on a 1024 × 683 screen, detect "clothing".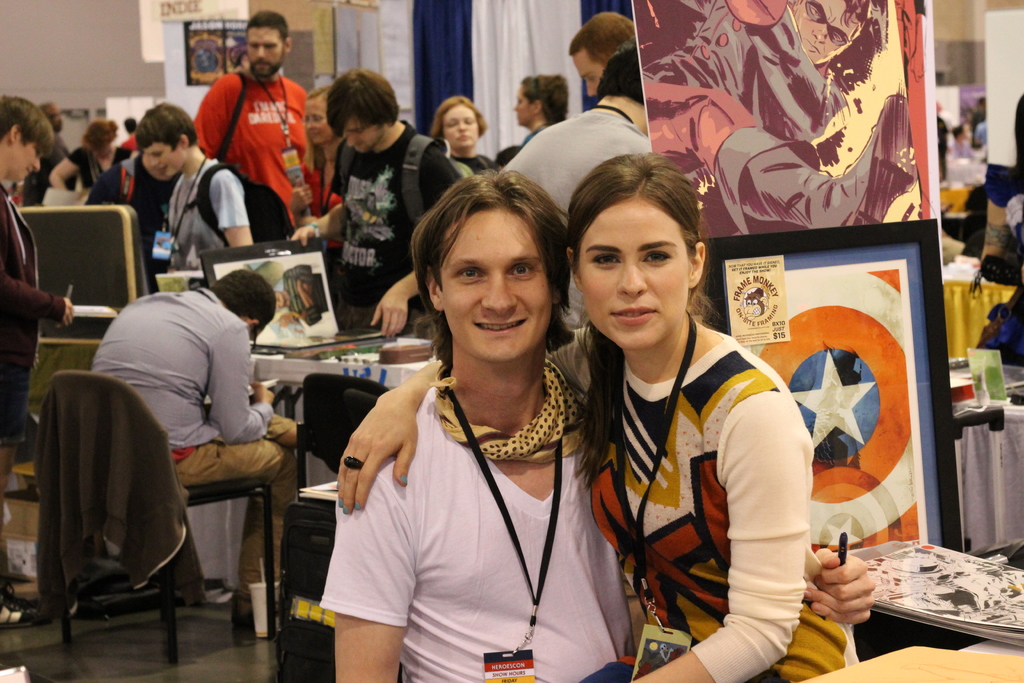
24/134/77/197.
